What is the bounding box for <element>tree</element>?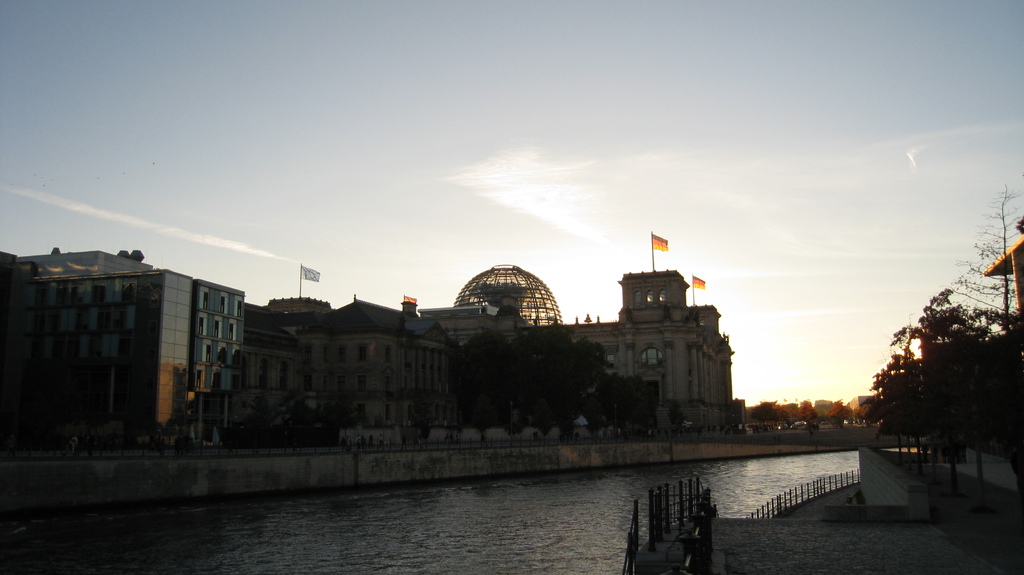
bbox=(236, 388, 278, 452).
